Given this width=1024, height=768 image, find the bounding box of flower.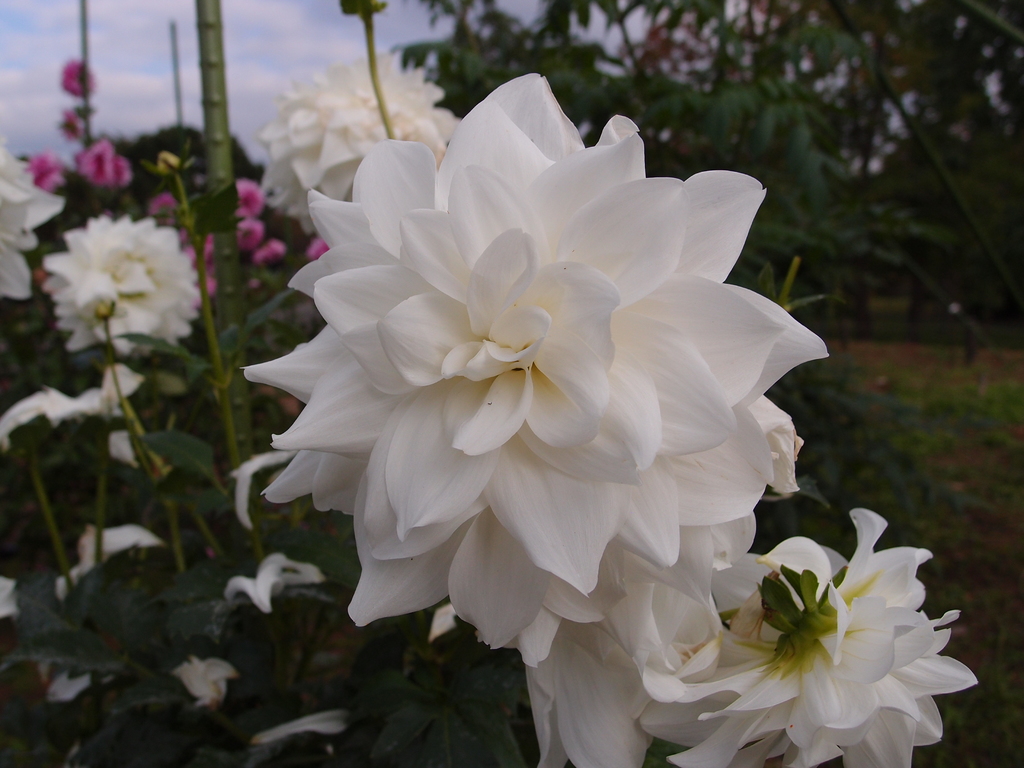
[231,177,259,220].
